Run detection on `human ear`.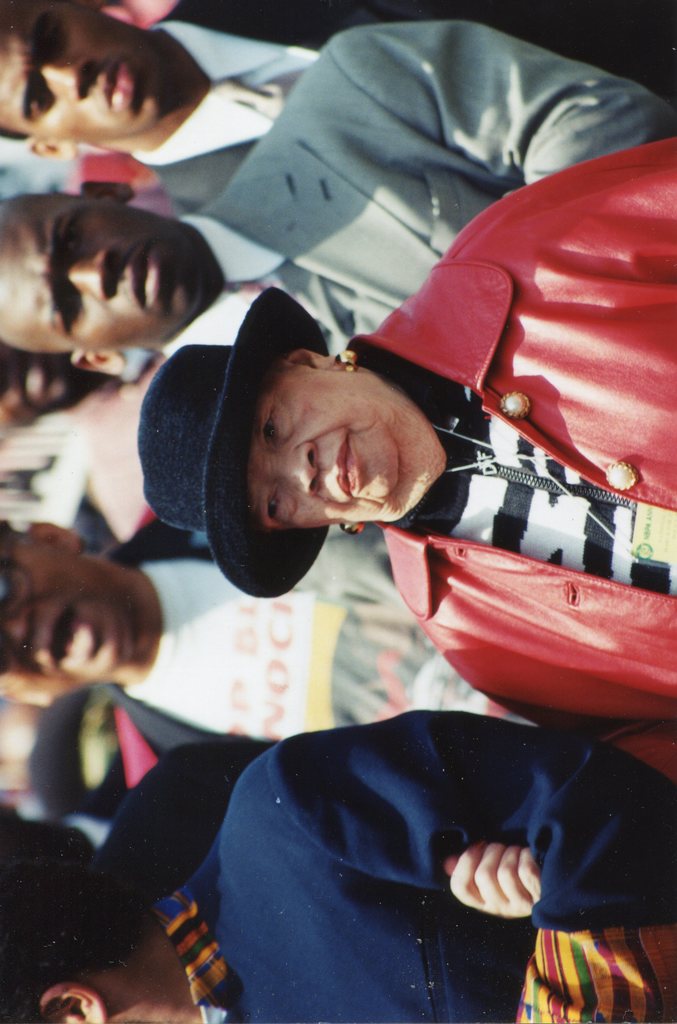
Result: select_region(70, 0, 105, 6).
